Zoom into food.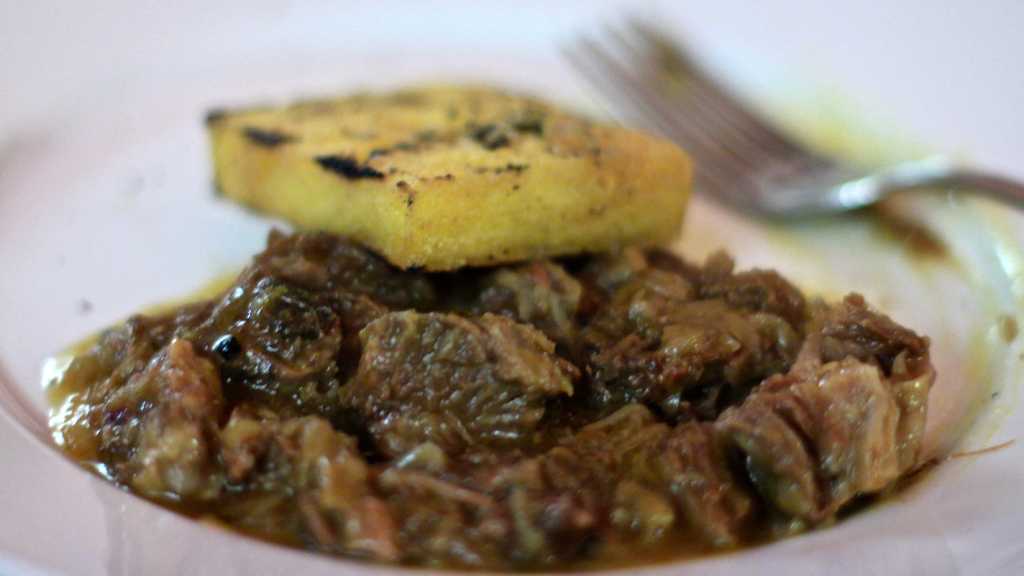
Zoom target: locate(71, 128, 965, 552).
